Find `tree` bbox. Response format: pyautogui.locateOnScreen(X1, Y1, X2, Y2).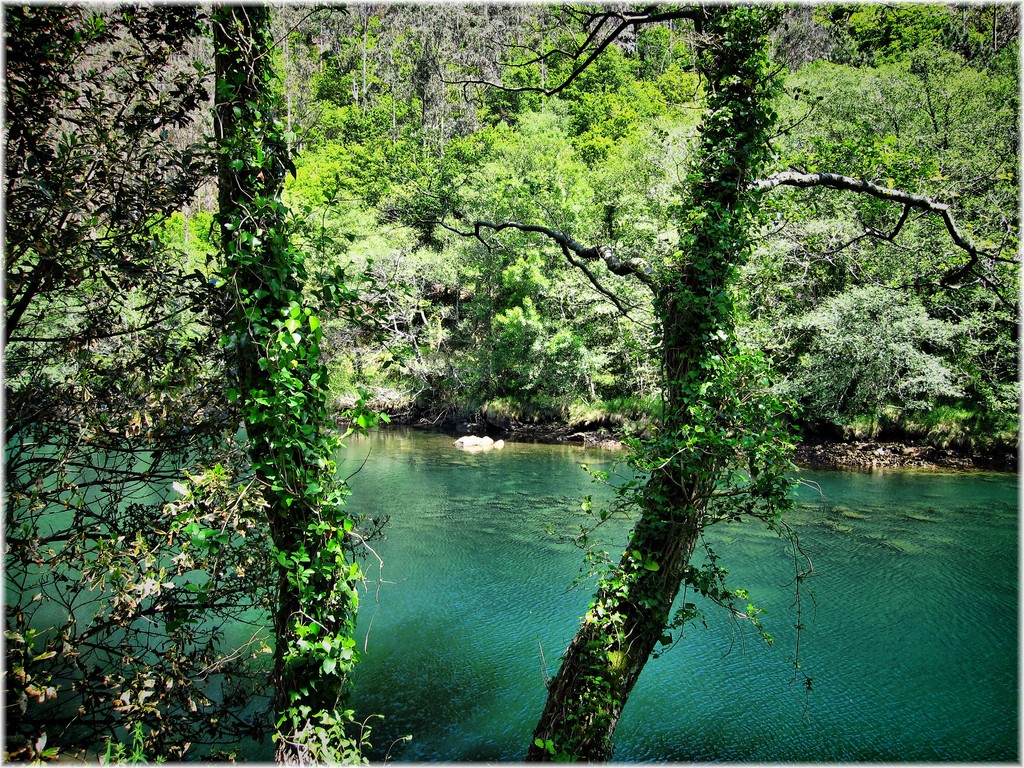
pyautogui.locateOnScreen(0, 0, 311, 767).
